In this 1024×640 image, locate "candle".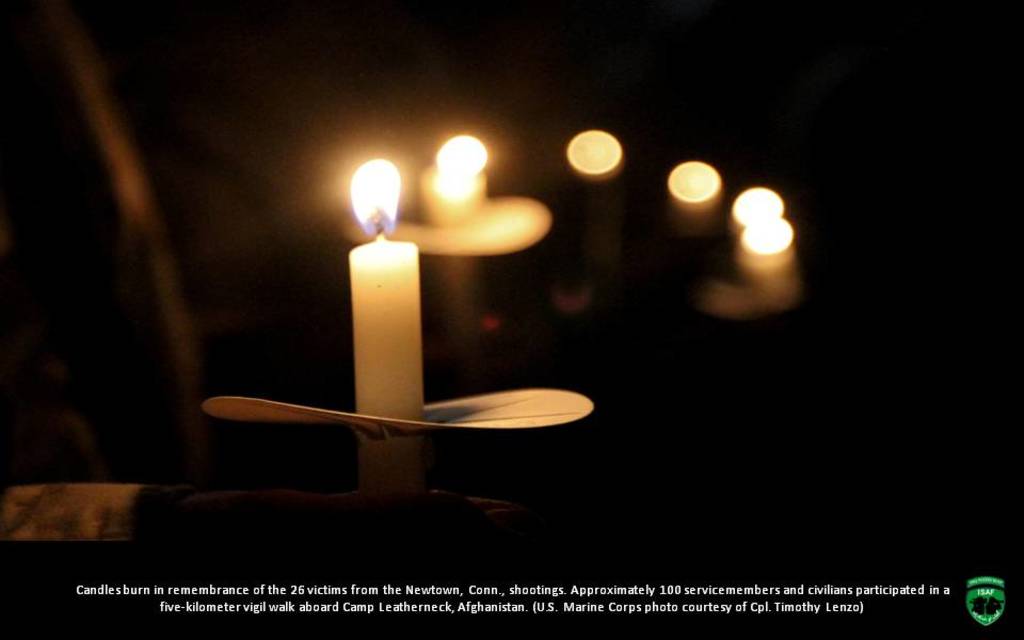
Bounding box: 346,159,428,490.
